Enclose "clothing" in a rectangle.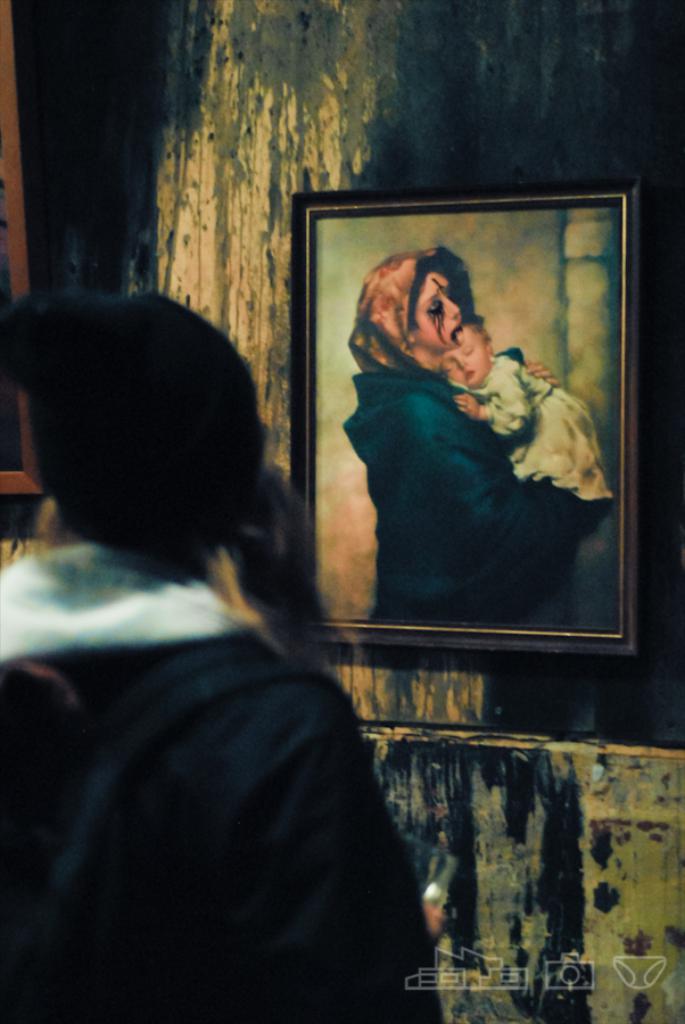
rect(477, 355, 605, 510).
